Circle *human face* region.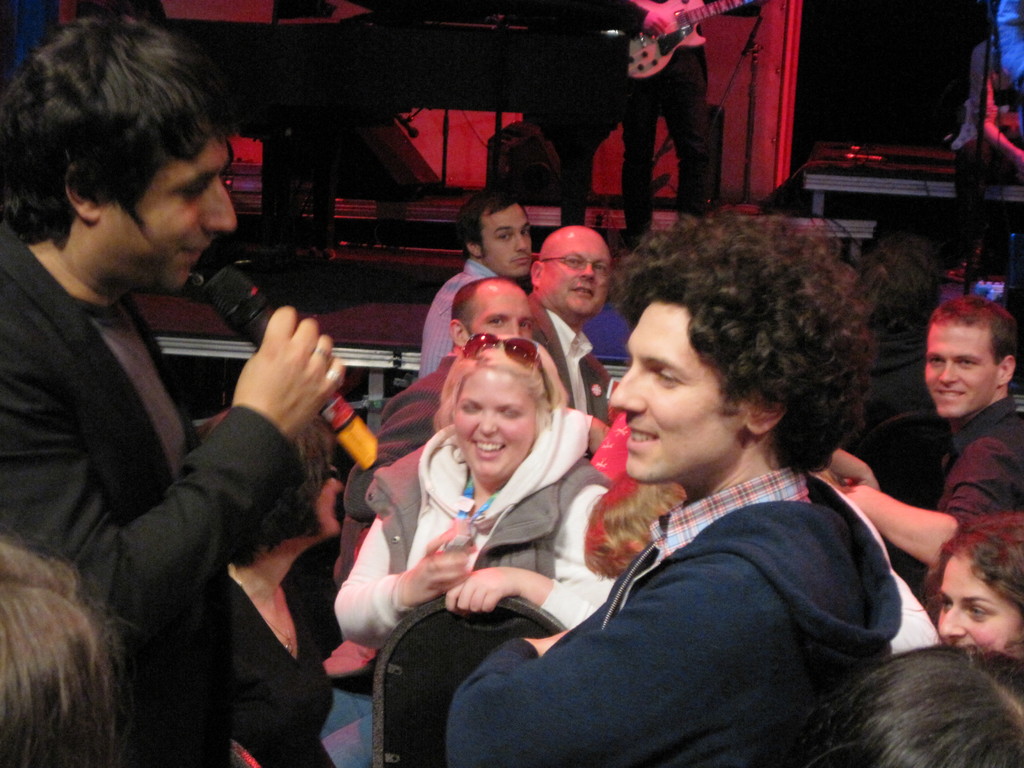
Region: (935, 550, 1018, 652).
